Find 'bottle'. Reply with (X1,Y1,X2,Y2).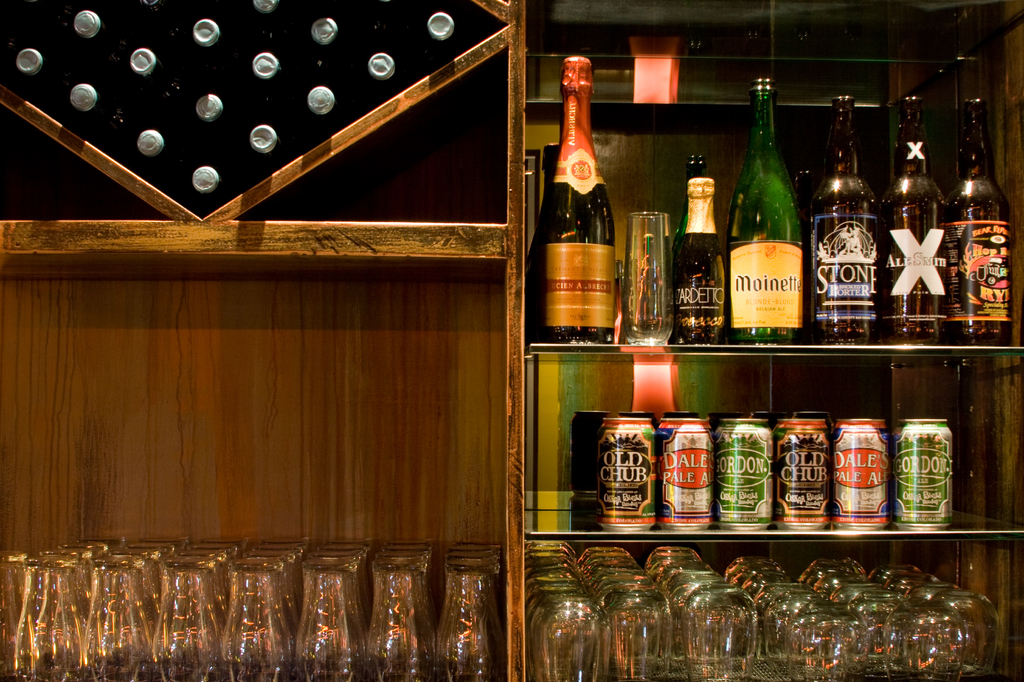
(97,117,168,178).
